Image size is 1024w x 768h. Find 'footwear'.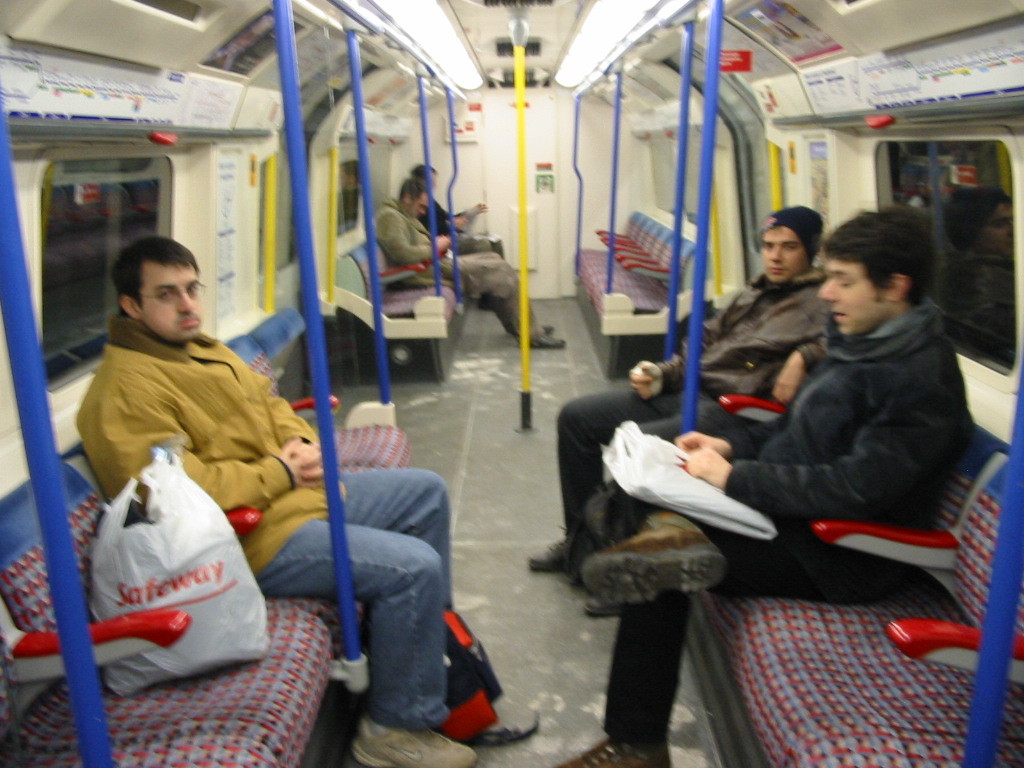
bbox=[437, 665, 544, 748].
